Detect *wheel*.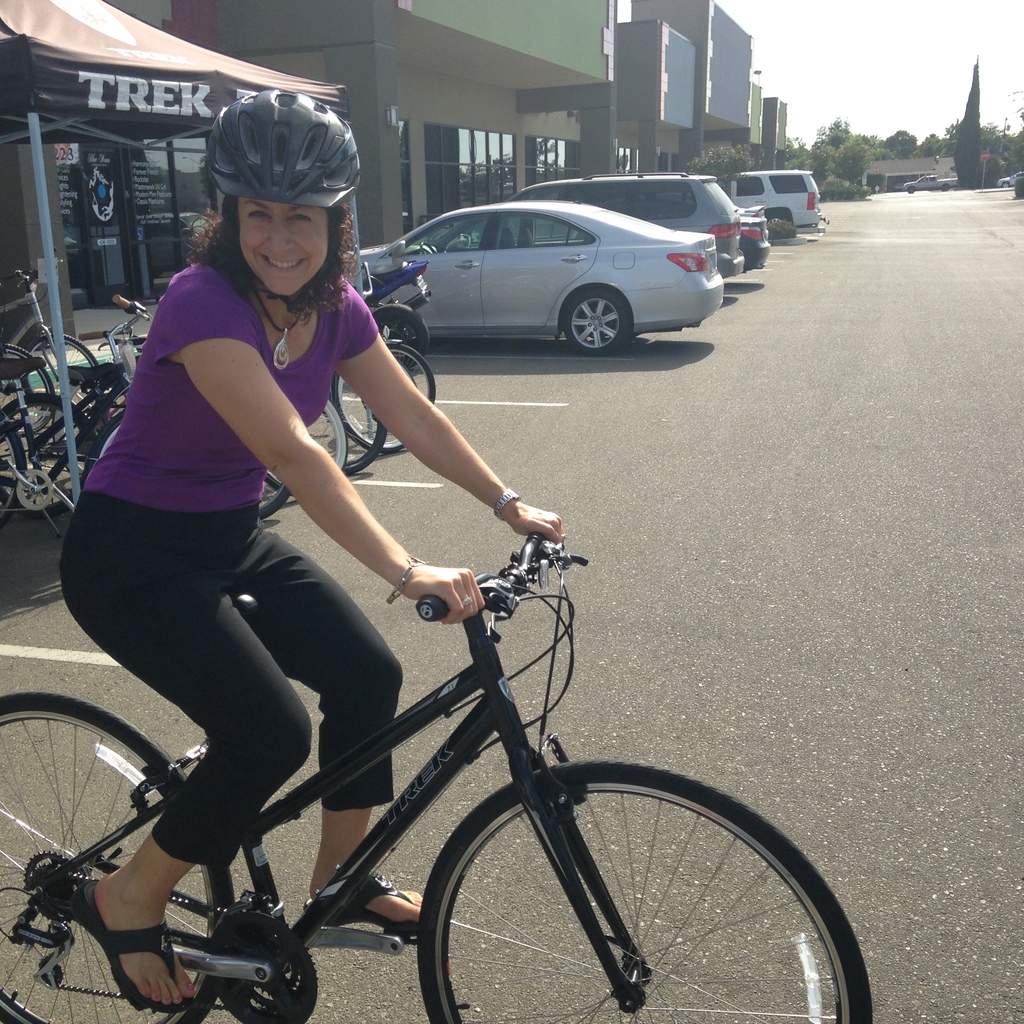
Detected at locate(265, 397, 348, 497).
